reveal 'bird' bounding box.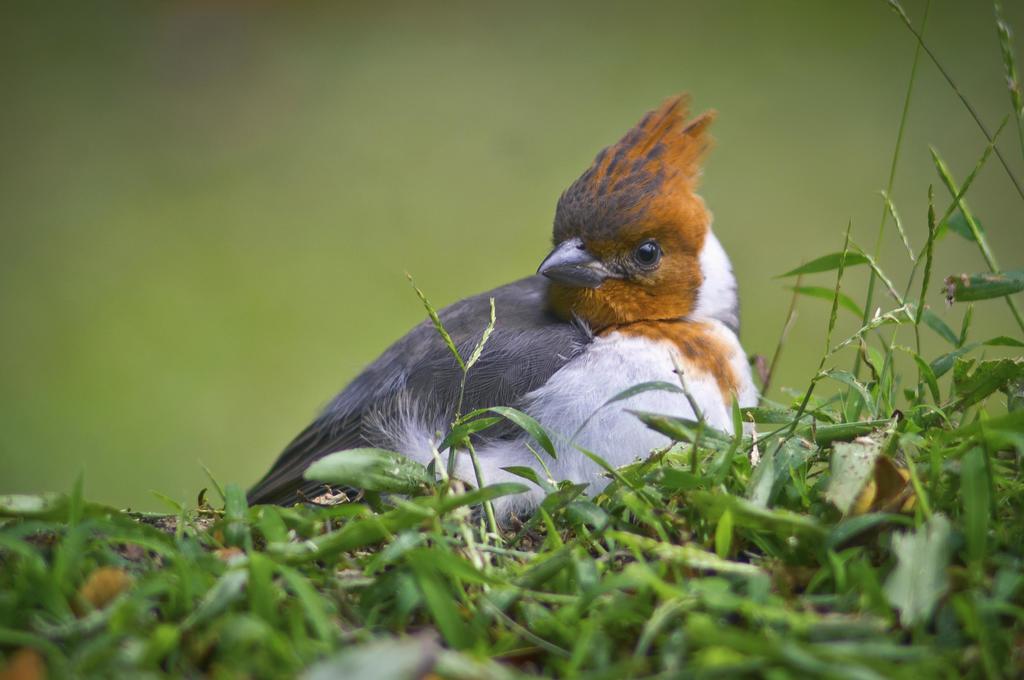
Revealed: [235,109,746,526].
